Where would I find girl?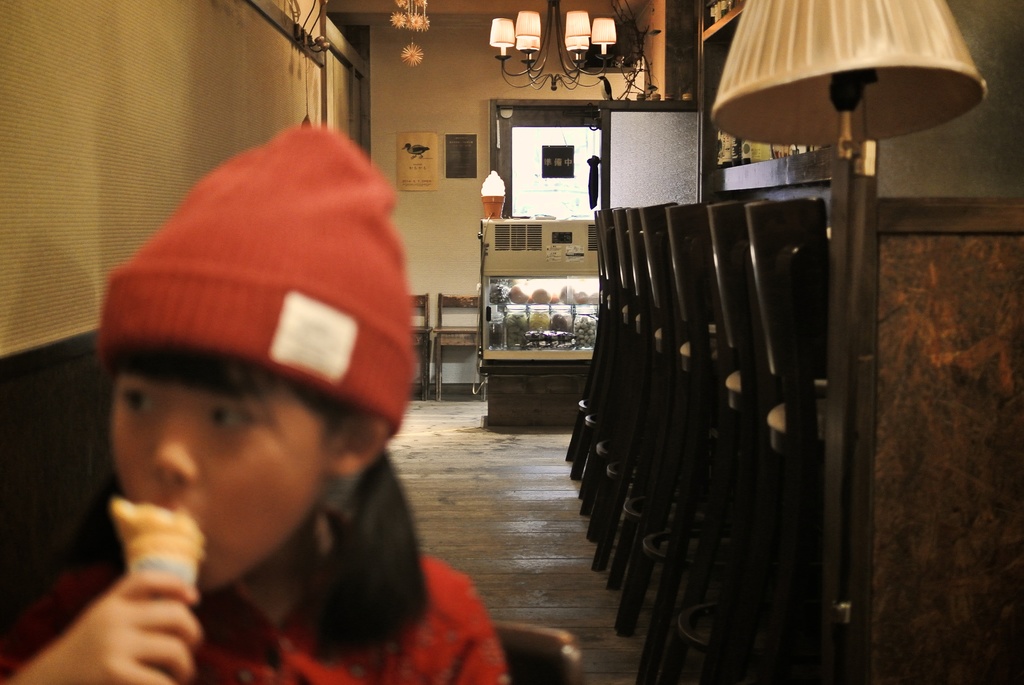
At [x1=0, y1=124, x2=507, y2=684].
